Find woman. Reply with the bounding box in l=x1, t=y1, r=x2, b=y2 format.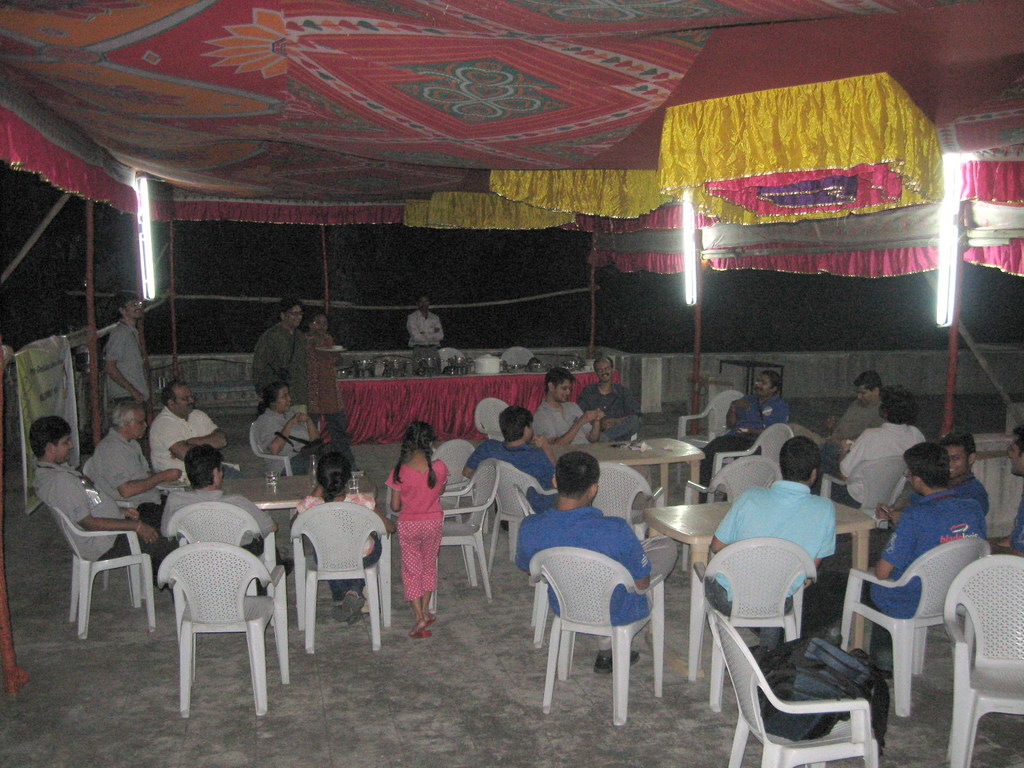
l=302, t=310, r=356, b=468.
